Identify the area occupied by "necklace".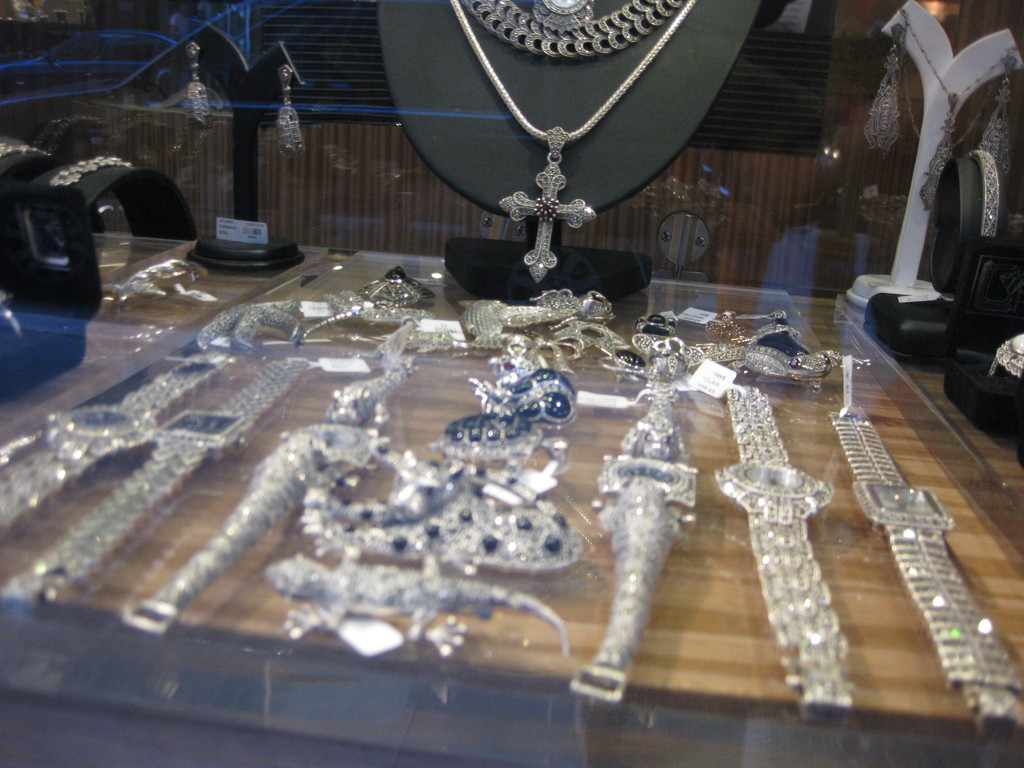
Area: region(460, 0, 689, 52).
